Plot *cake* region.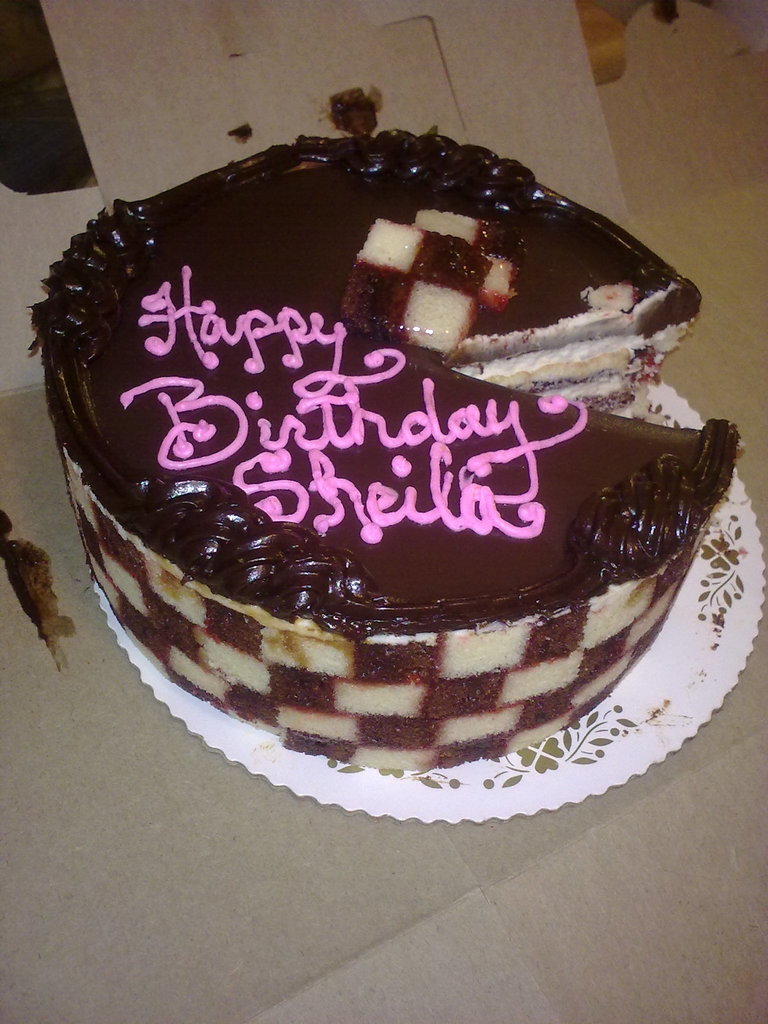
Plotted at 26, 121, 747, 774.
